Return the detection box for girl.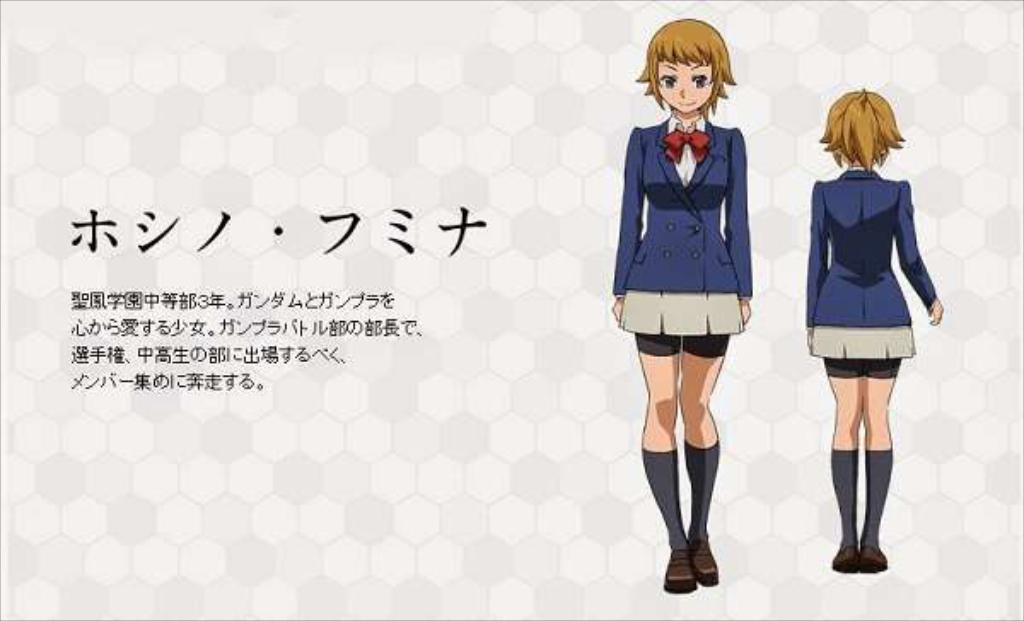
detection(609, 15, 753, 594).
